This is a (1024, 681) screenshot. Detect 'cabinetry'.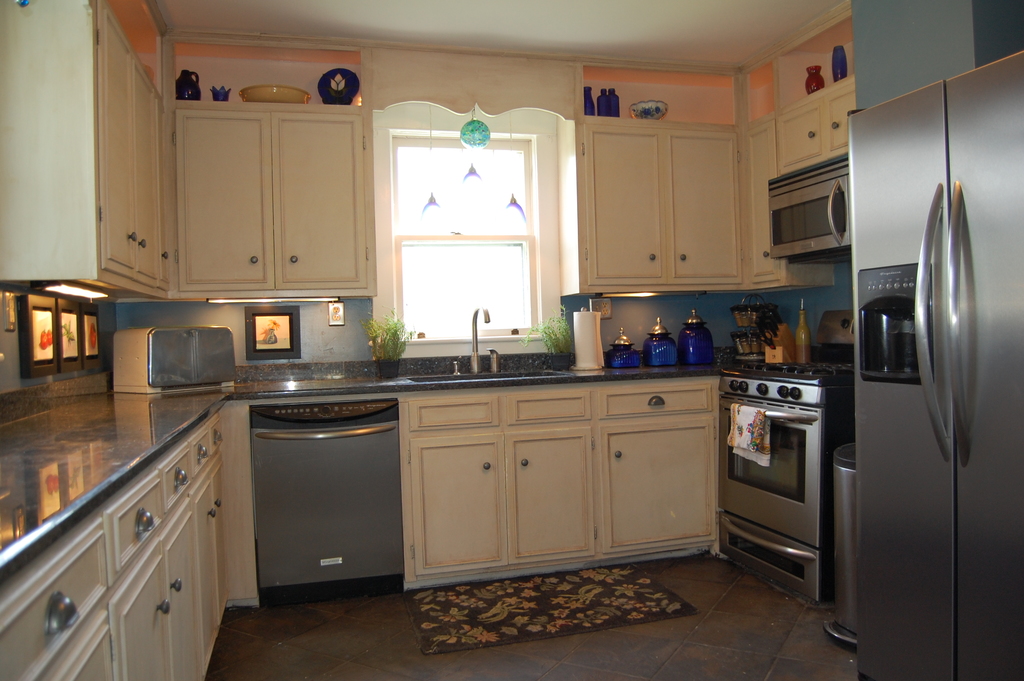
region(654, 119, 751, 293).
